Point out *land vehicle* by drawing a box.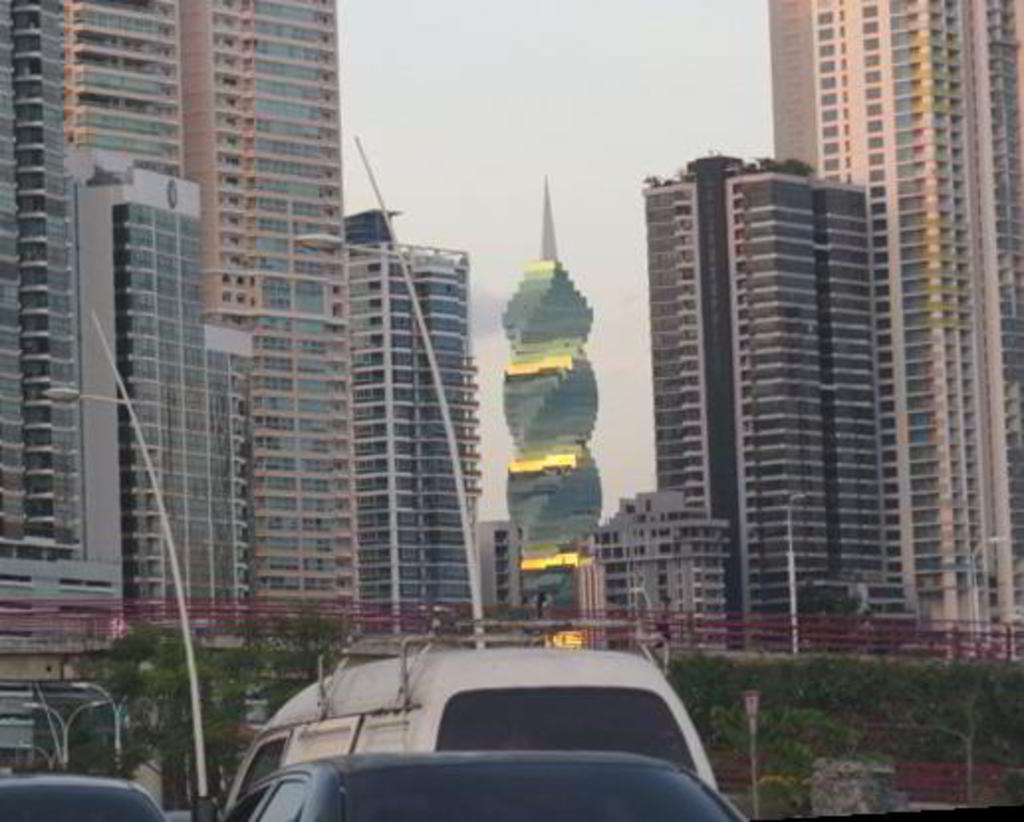
<region>0, 770, 173, 820</region>.
